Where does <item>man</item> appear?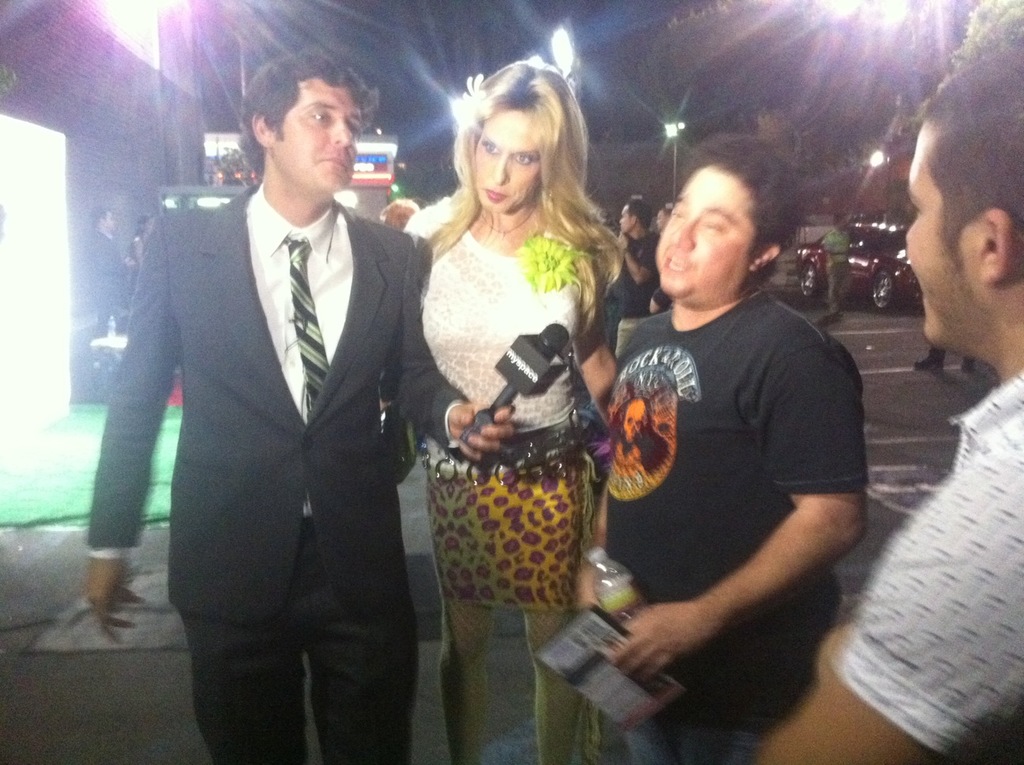
Appears at region(762, 44, 1023, 764).
